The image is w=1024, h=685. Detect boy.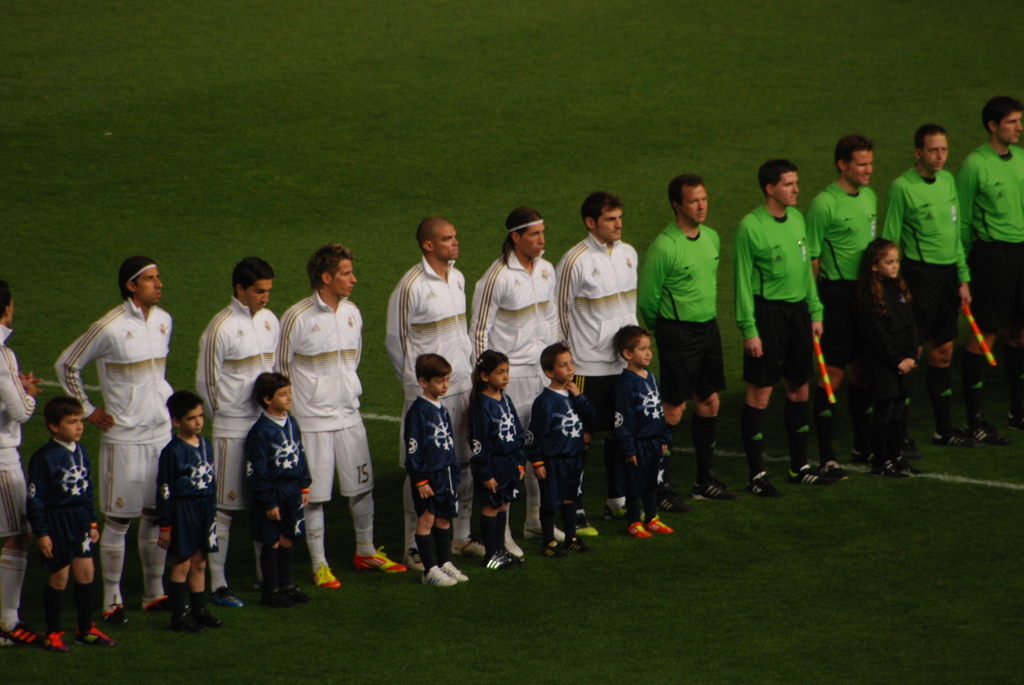
Detection: 465, 347, 530, 567.
